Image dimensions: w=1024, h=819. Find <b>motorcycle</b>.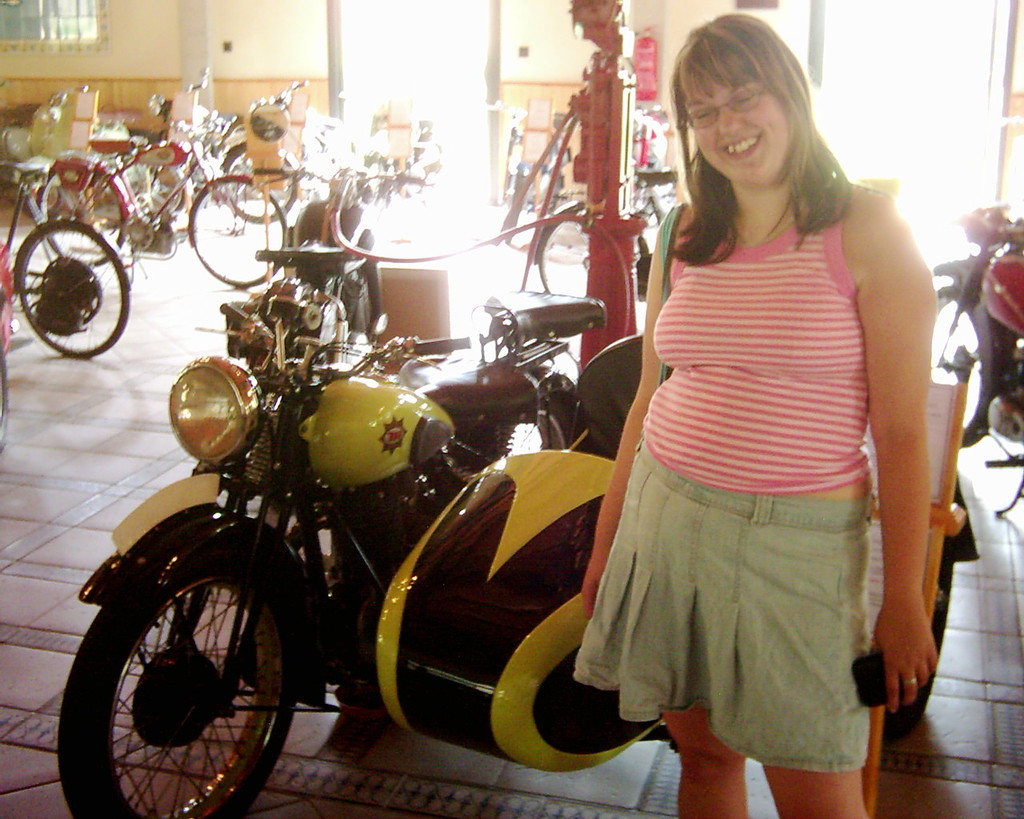
bbox=(48, 282, 653, 813).
